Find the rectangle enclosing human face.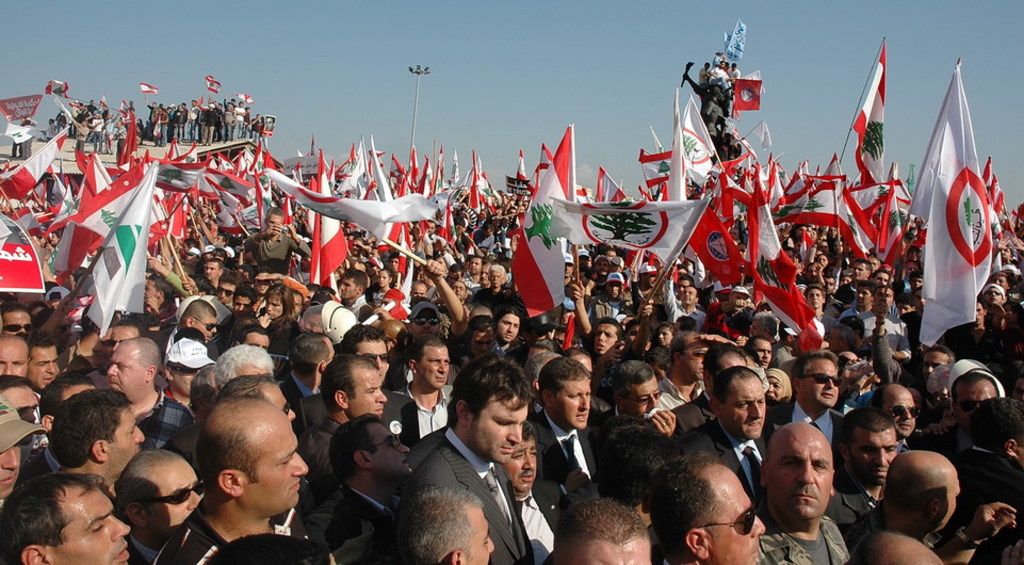
(801, 285, 829, 311).
